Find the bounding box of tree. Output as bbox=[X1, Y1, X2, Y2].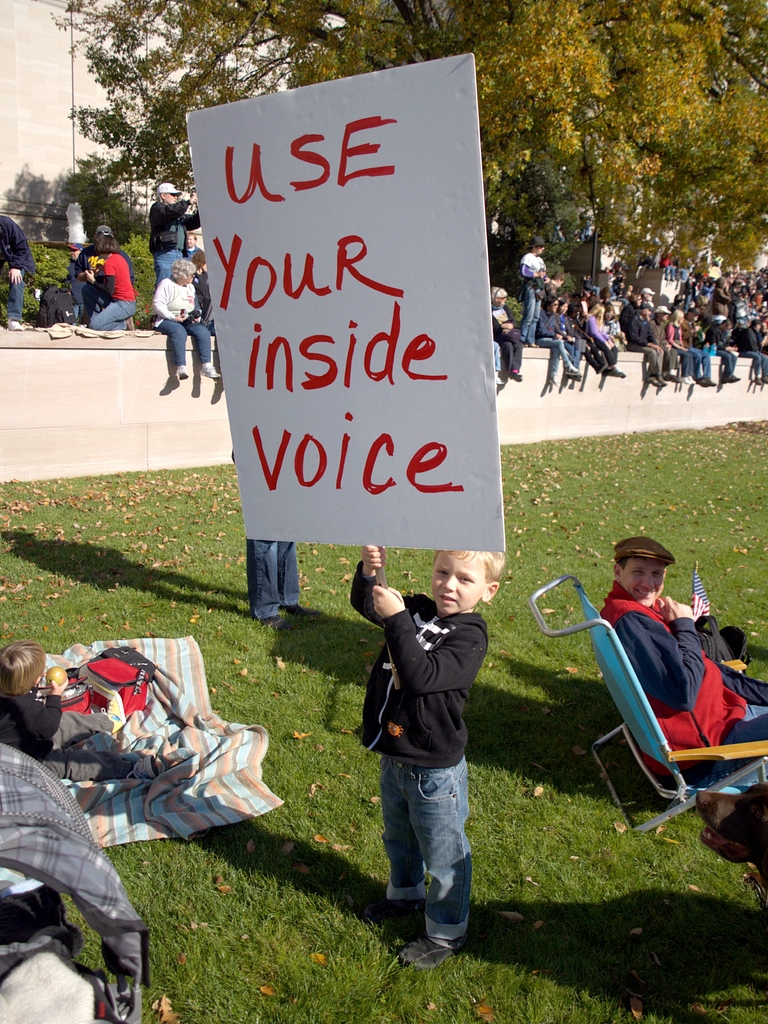
bbox=[0, 159, 62, 239].
